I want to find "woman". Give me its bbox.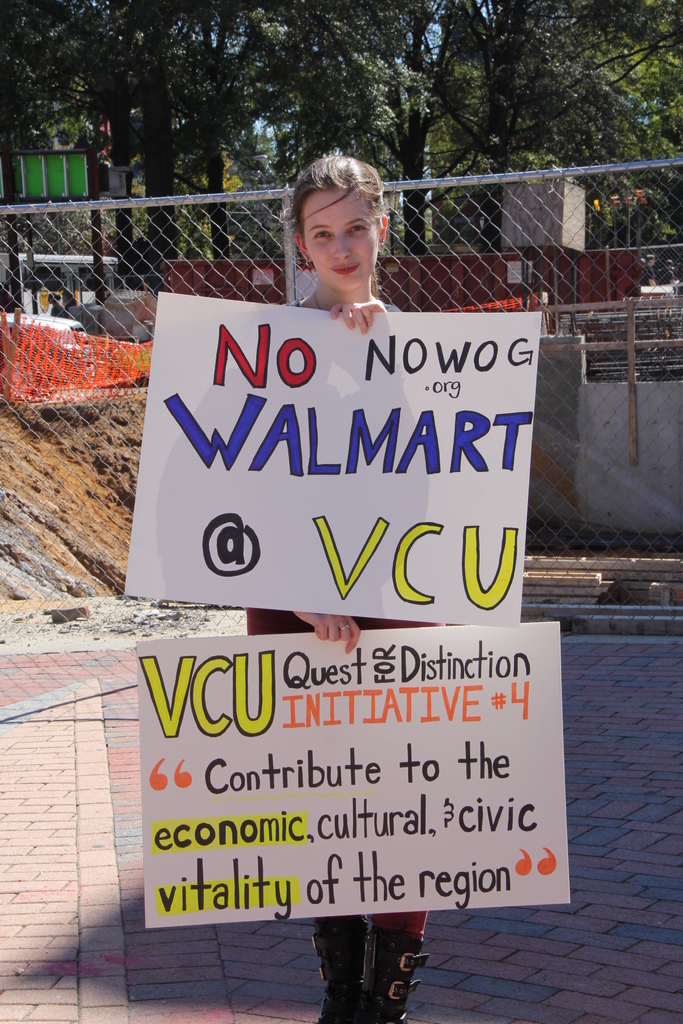
x1=111 y1=130 x2=572 y2=1016.
